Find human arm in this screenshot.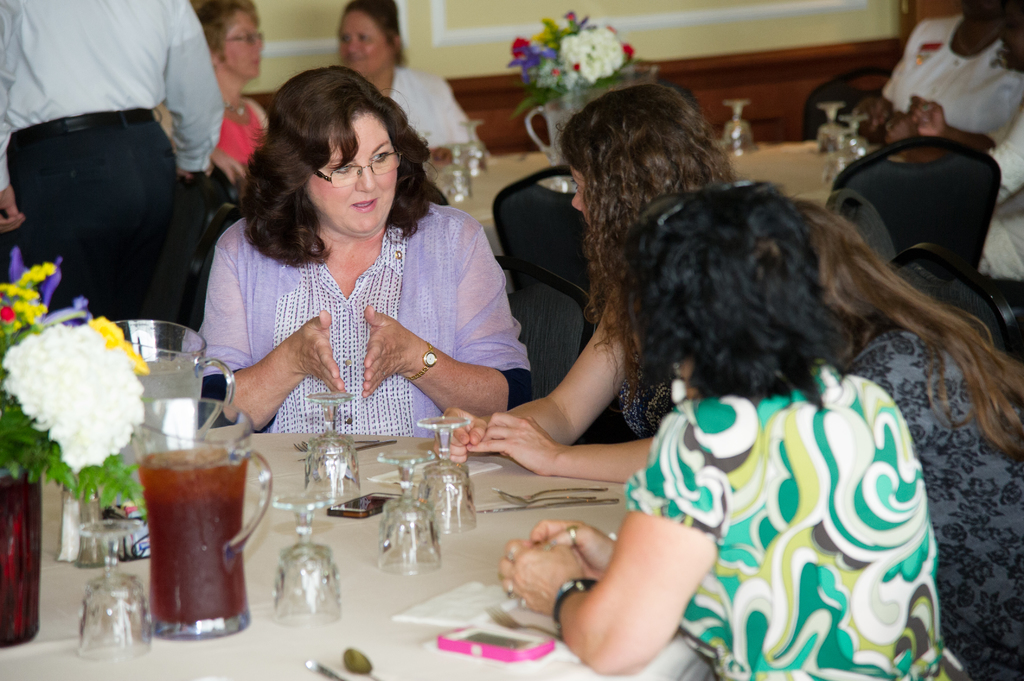
The bounding box for human arm is bbox=[193, 236, 350, 433].
